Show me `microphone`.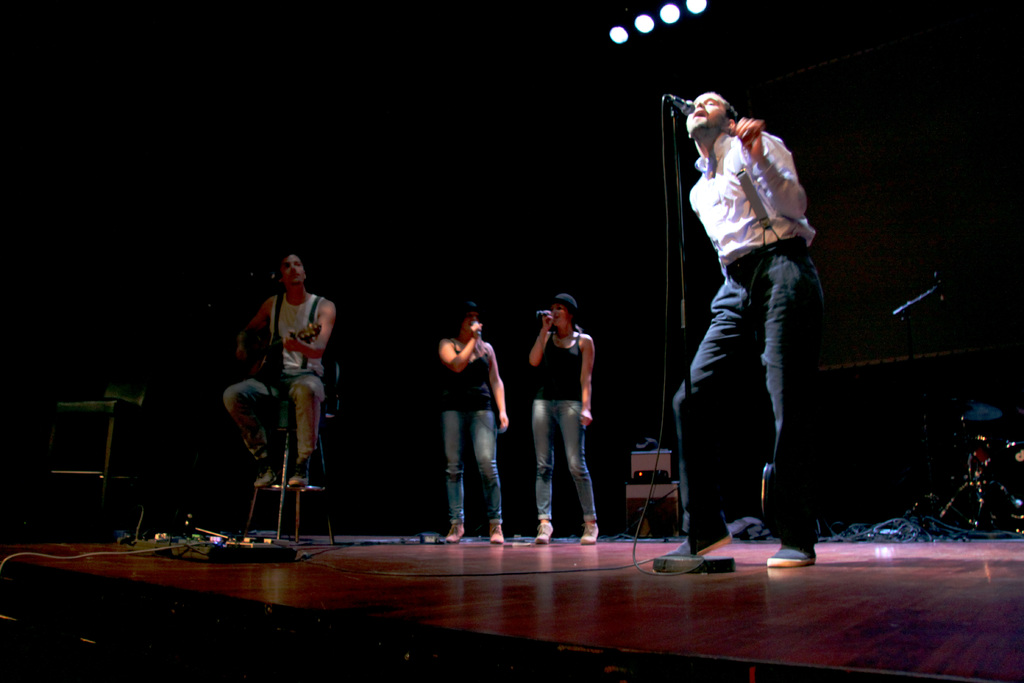
`microphone` is here: (left=475, top=320, right=483, bottom=337).
